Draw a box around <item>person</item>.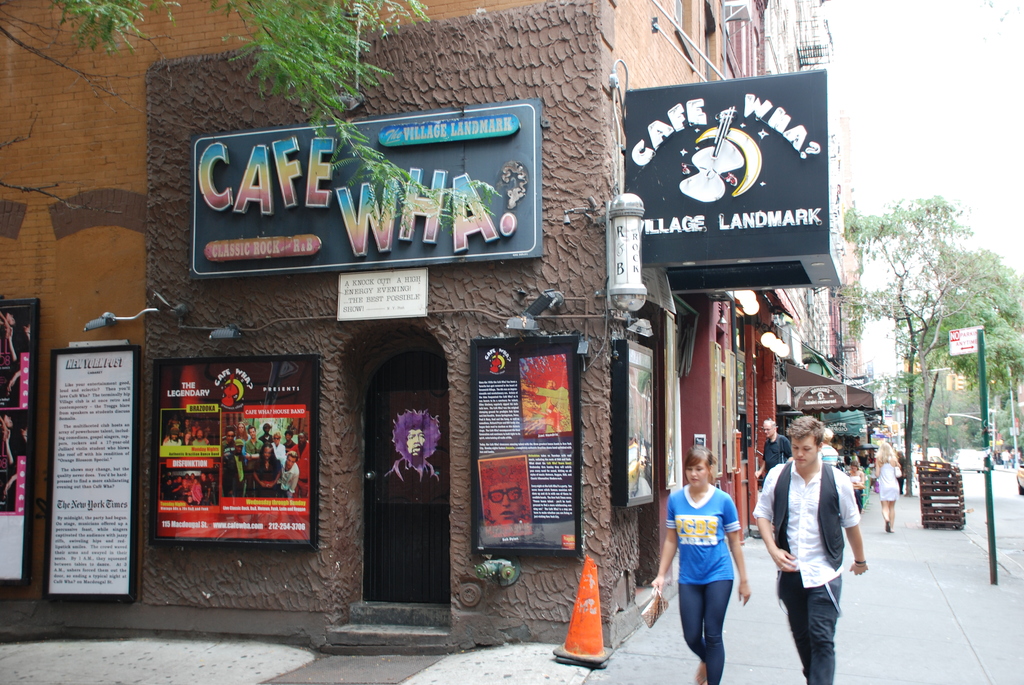
[848, 467, 861, 504].
